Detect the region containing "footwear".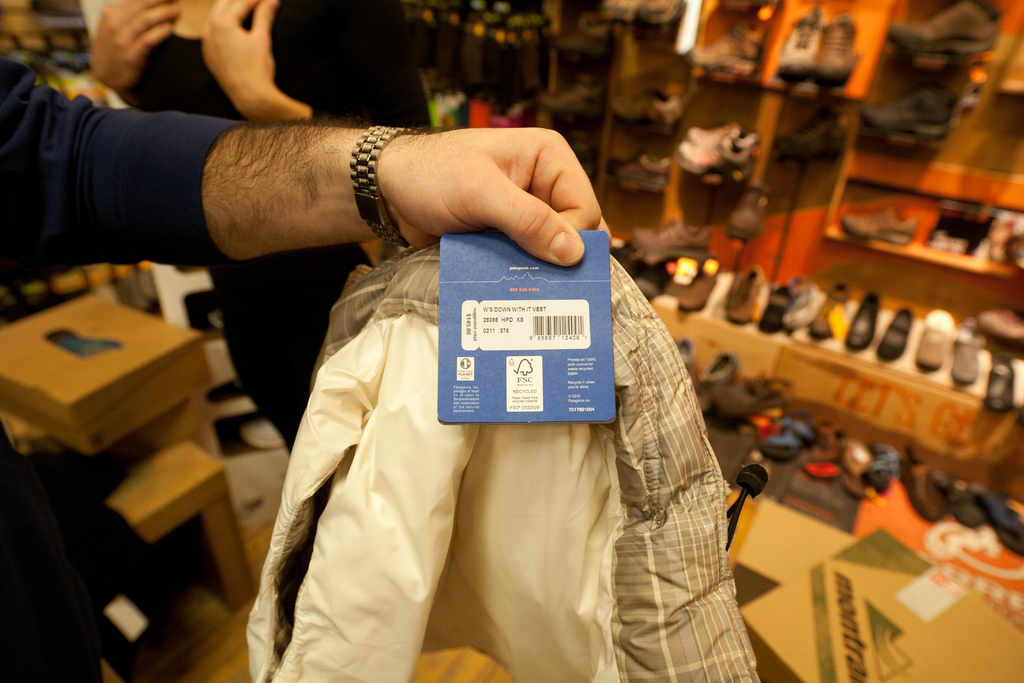
pyautogui.locateOnScreen(985, 349, 1012, 407).
